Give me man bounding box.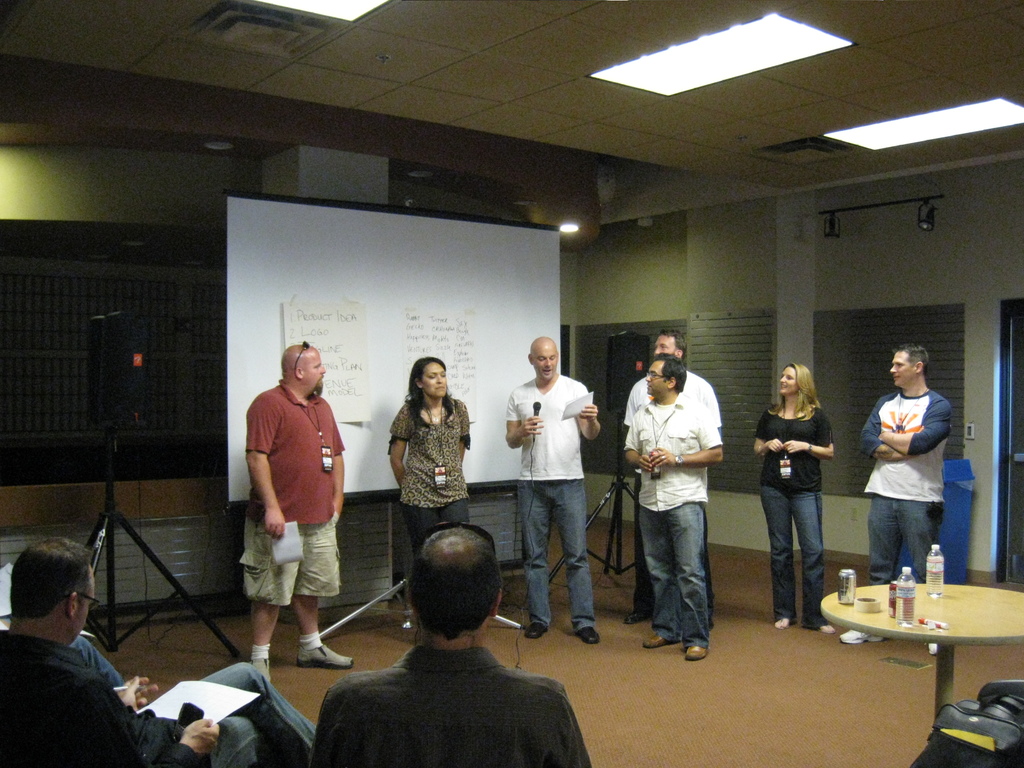
bbox=[623, 356, 722, 661].
